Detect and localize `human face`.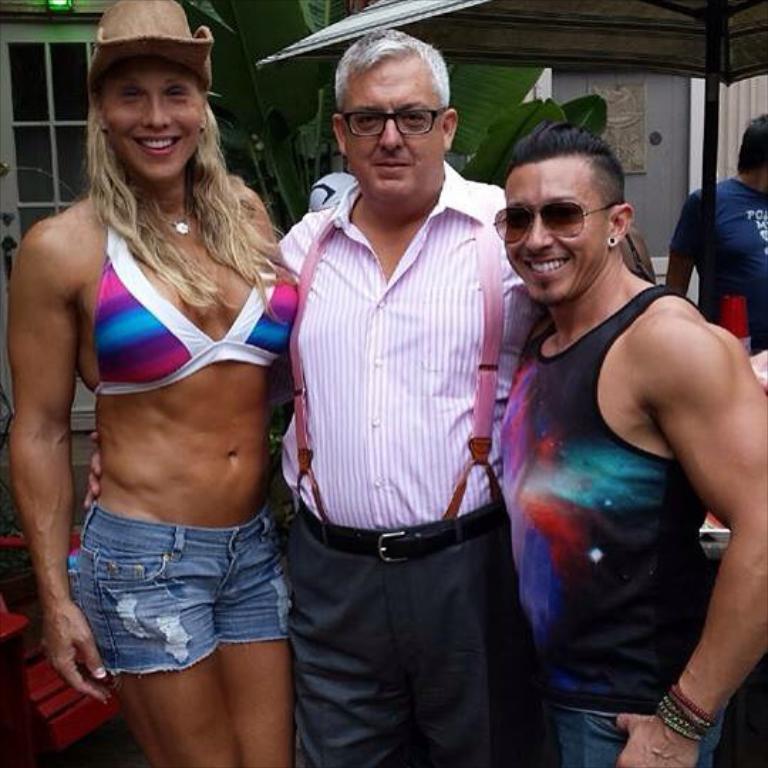
Localized at rect(341, 63, 442, 202).
